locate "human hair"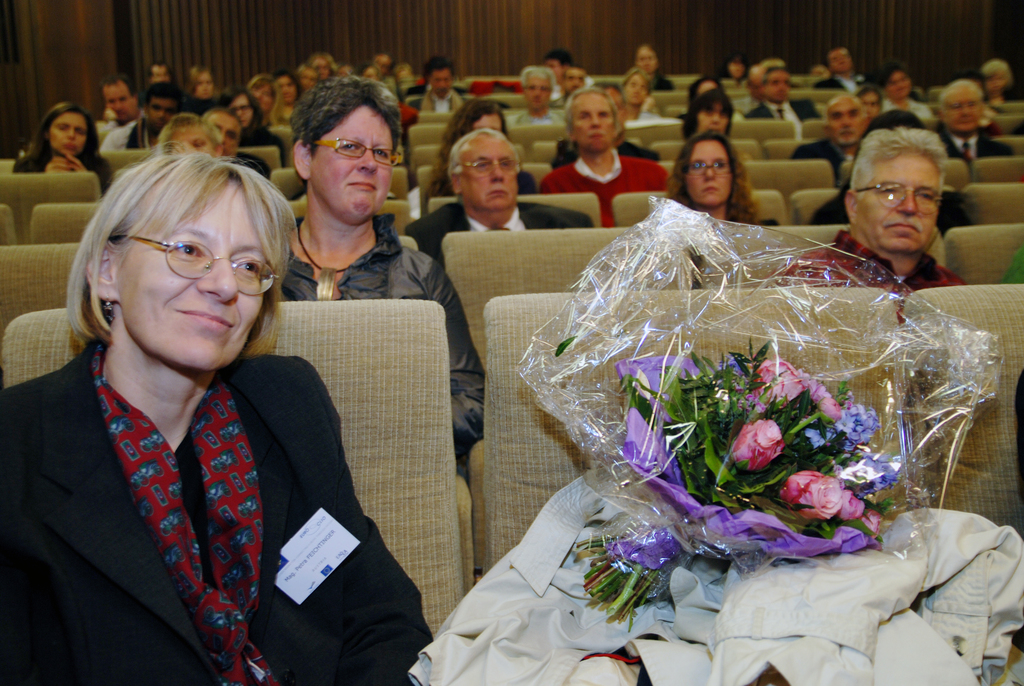
BBox(854, 83, 883, 107)
